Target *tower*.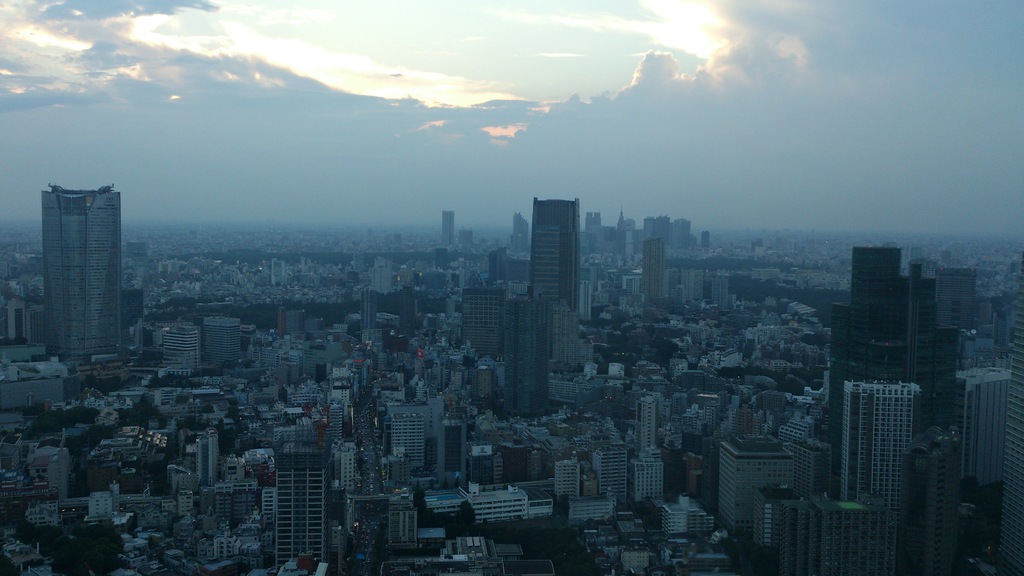
Target region: {"left": 524, "top": 191, "right": 586, "bottom": 332}.
